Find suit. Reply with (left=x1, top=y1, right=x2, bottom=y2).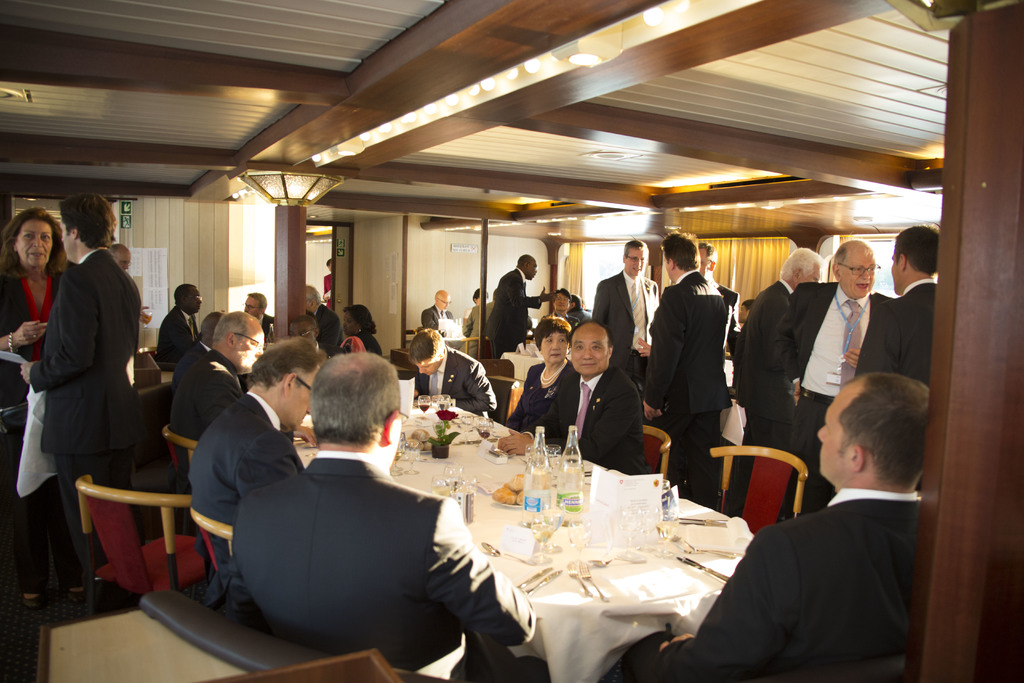
(left=166, top=349, right=241, bottom=474).
